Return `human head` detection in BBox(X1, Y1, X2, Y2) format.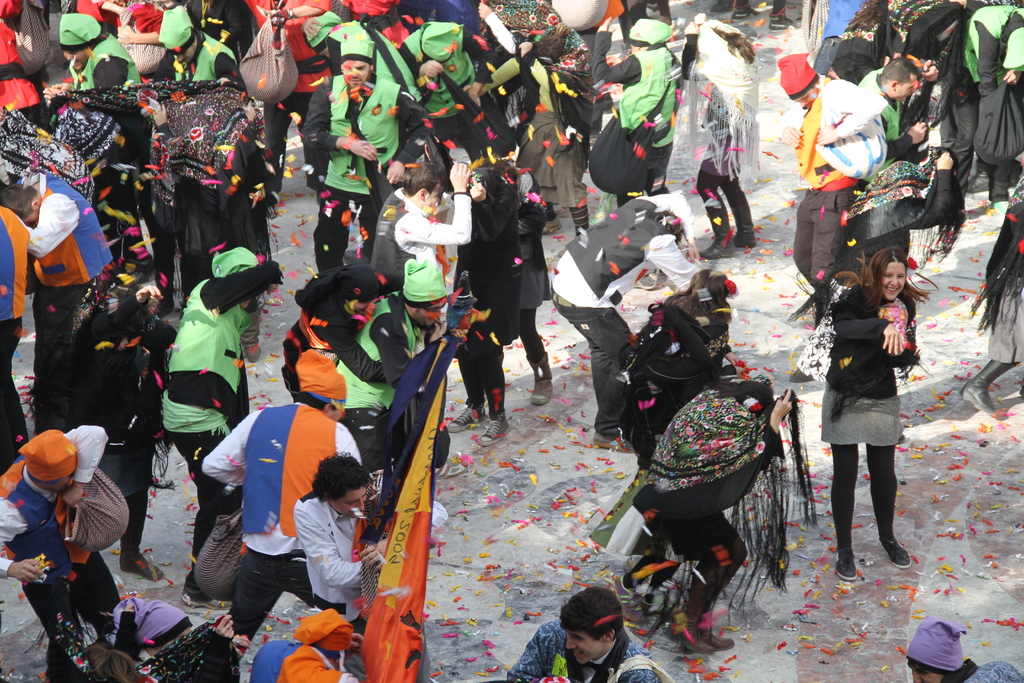
BBox(901, 616, 966, 682).
